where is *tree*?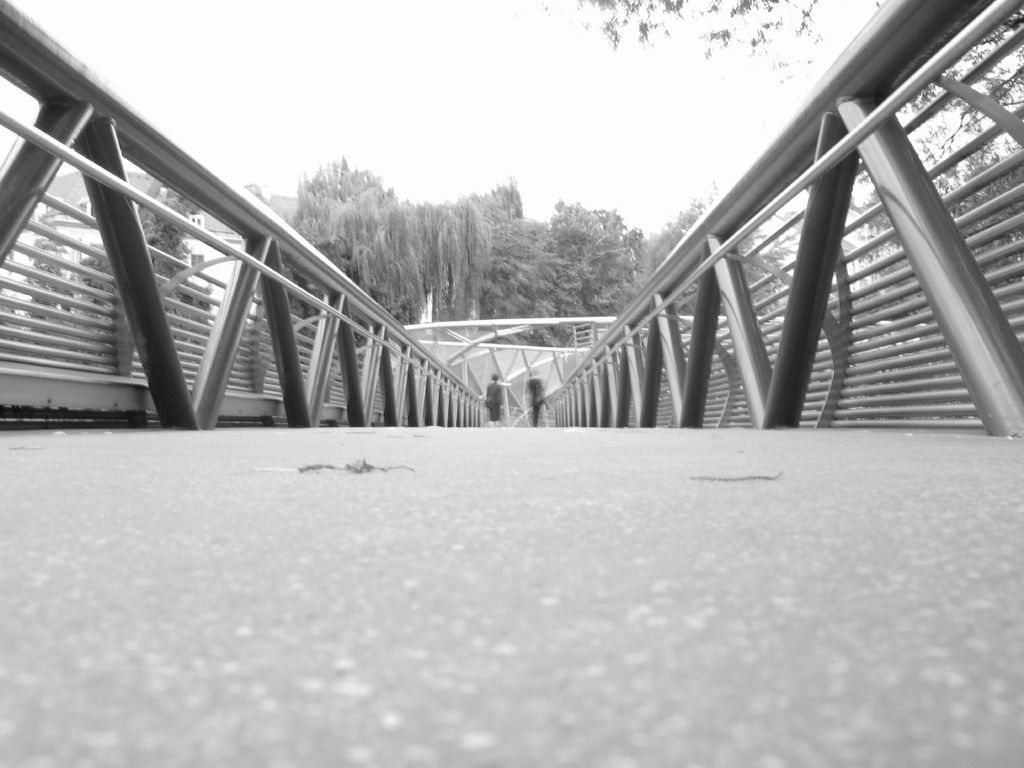
485 174 527 222.
